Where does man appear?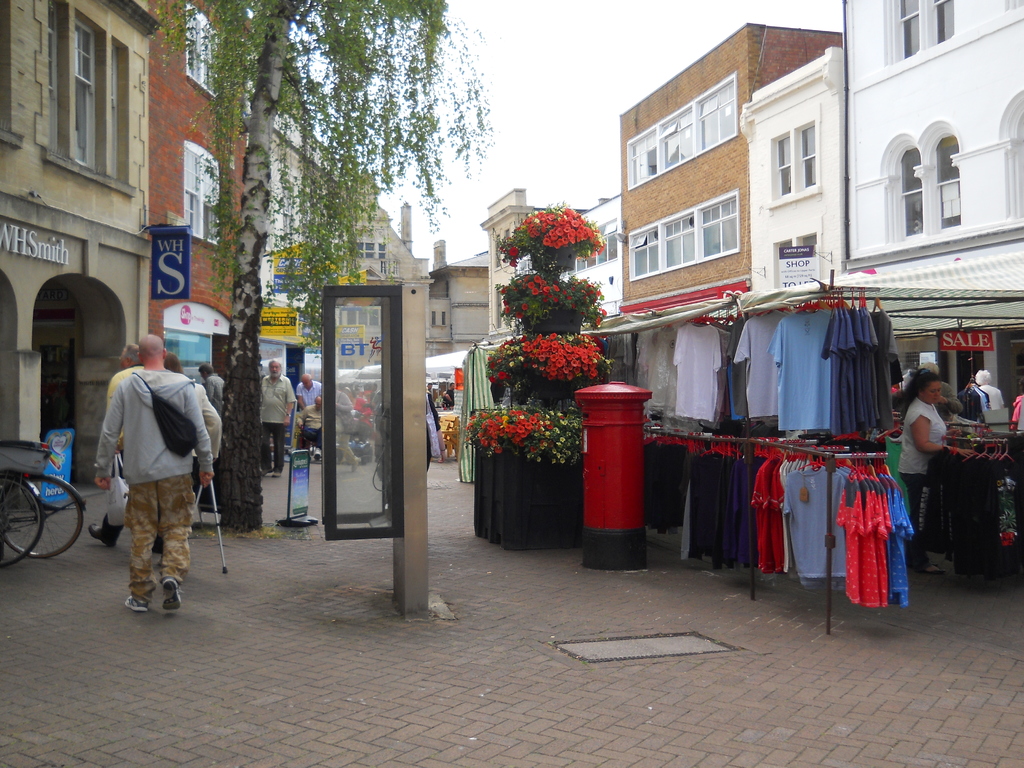
Appears at (89, 340, 168, 559).
